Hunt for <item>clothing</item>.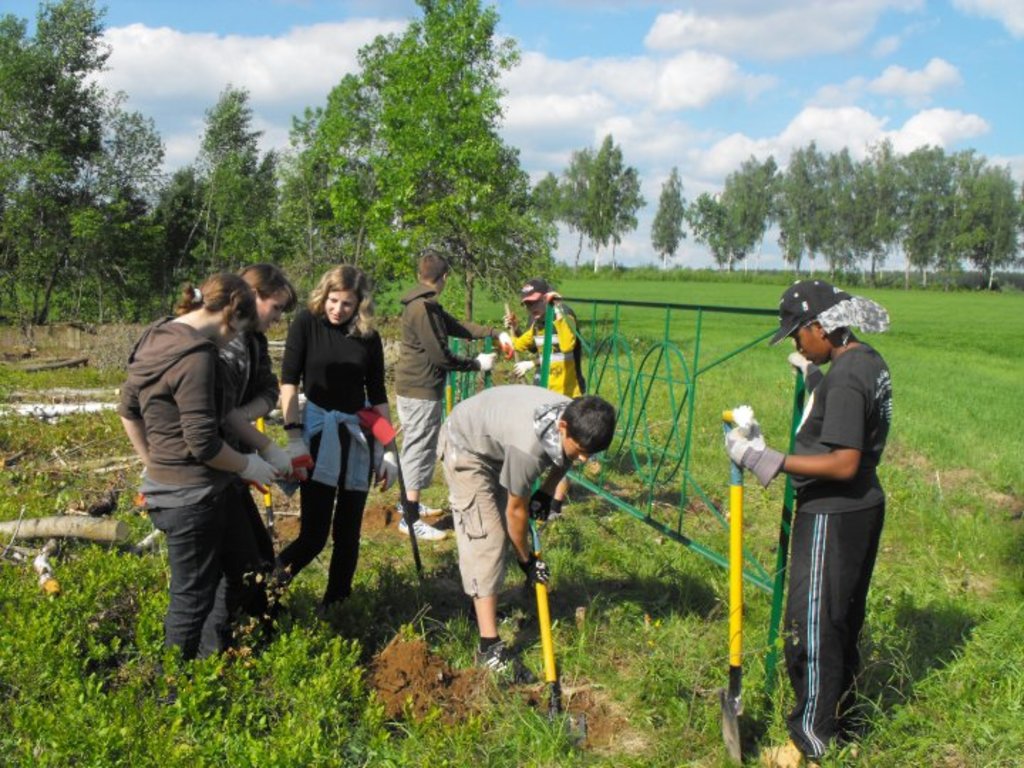
Hunted down at {"left": 395, "top": 283, "right": 495, "bottom": 495}.
